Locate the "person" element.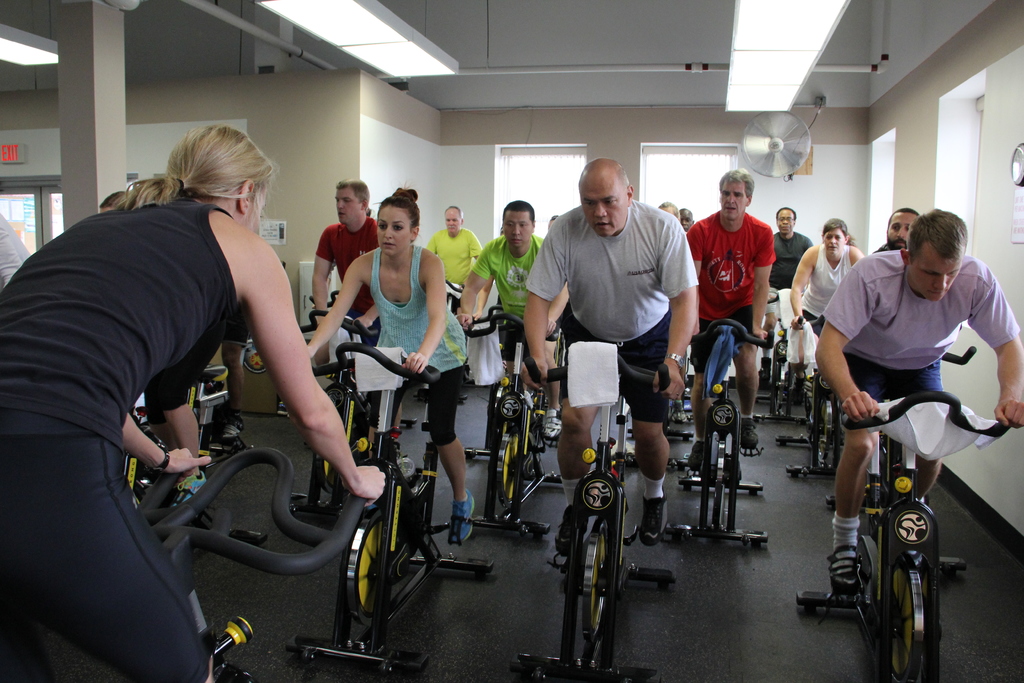
Element bbox: rect(680, 204, 699, 236).
